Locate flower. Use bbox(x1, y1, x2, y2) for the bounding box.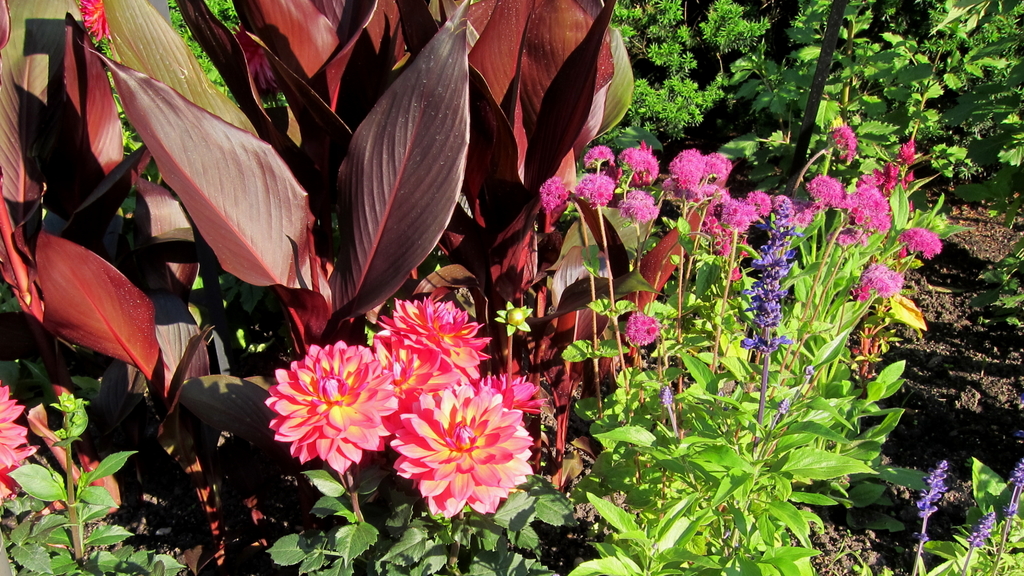
bbox(612, 188, 662, 226).
